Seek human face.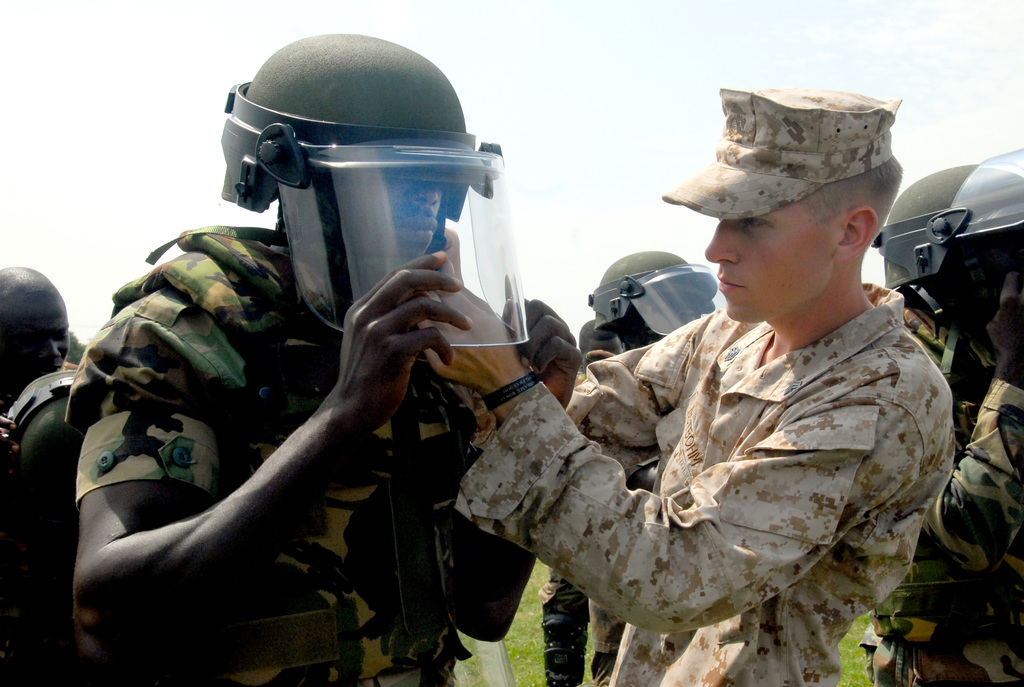
box(346, 173, 440, 264).
